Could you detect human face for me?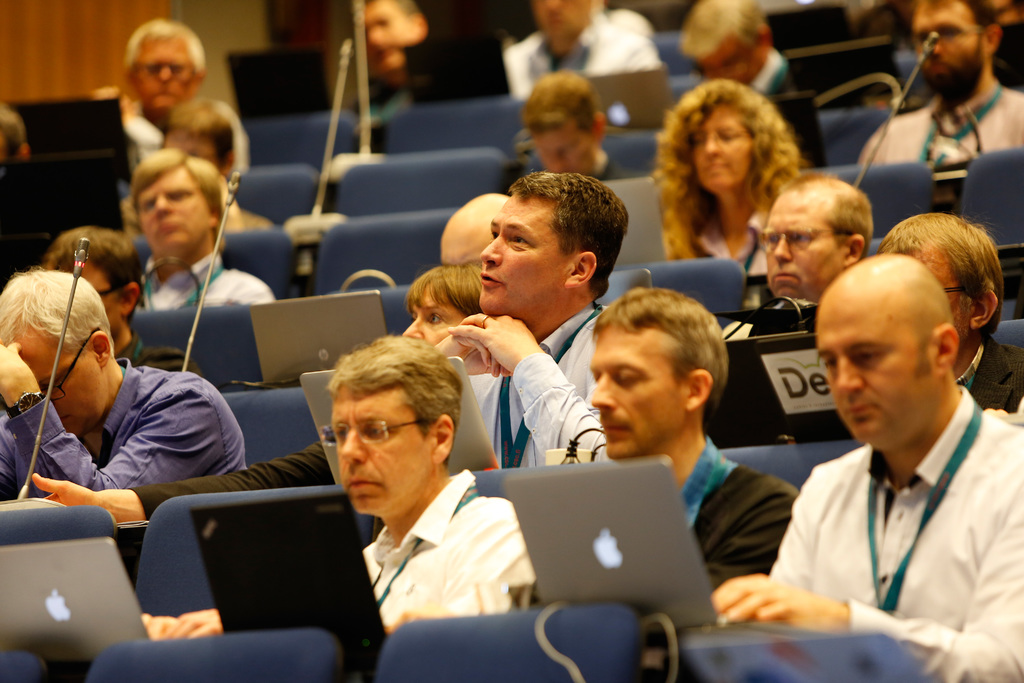
Detection result: crop(318, 386, 436, 511).
